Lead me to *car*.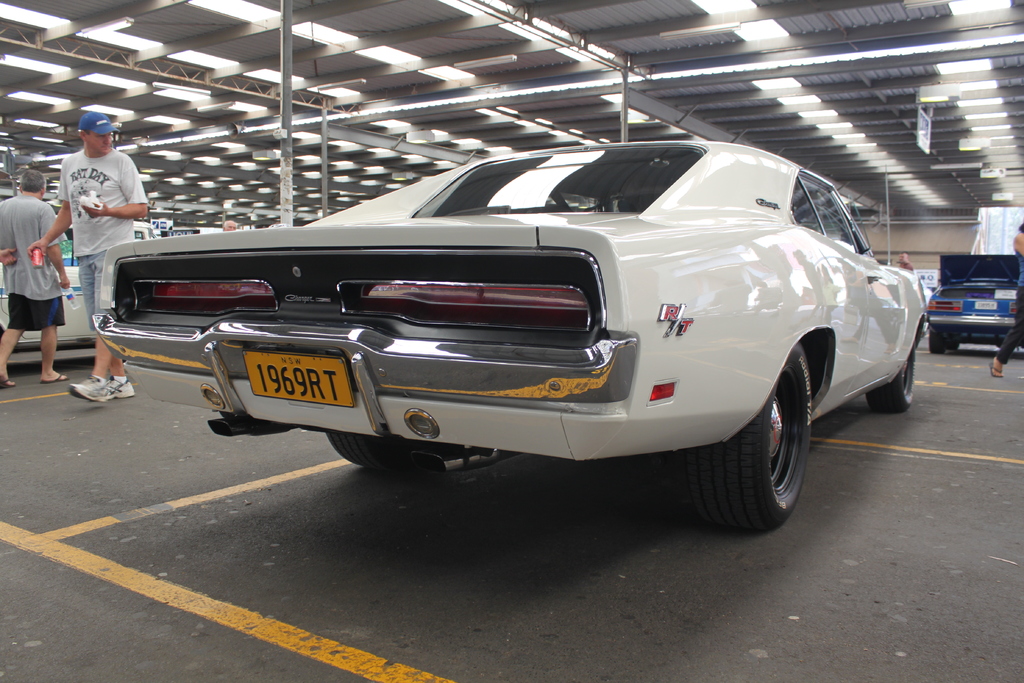
Lead to 927 252 1023 346.
